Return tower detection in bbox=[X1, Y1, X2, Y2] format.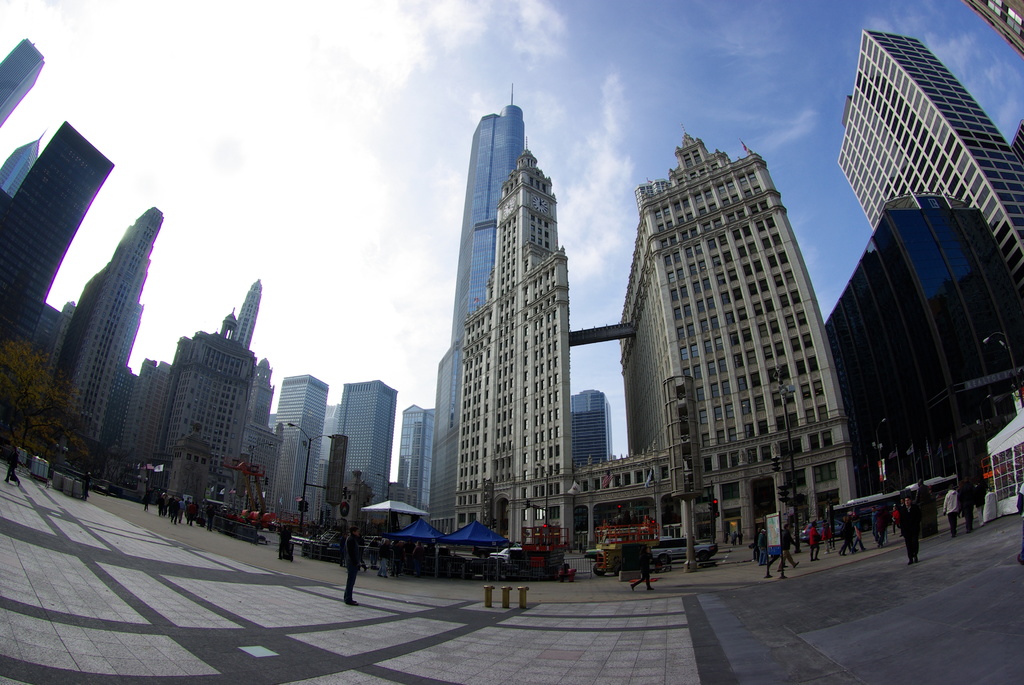
bbox=[595, 123, 833, 505].
